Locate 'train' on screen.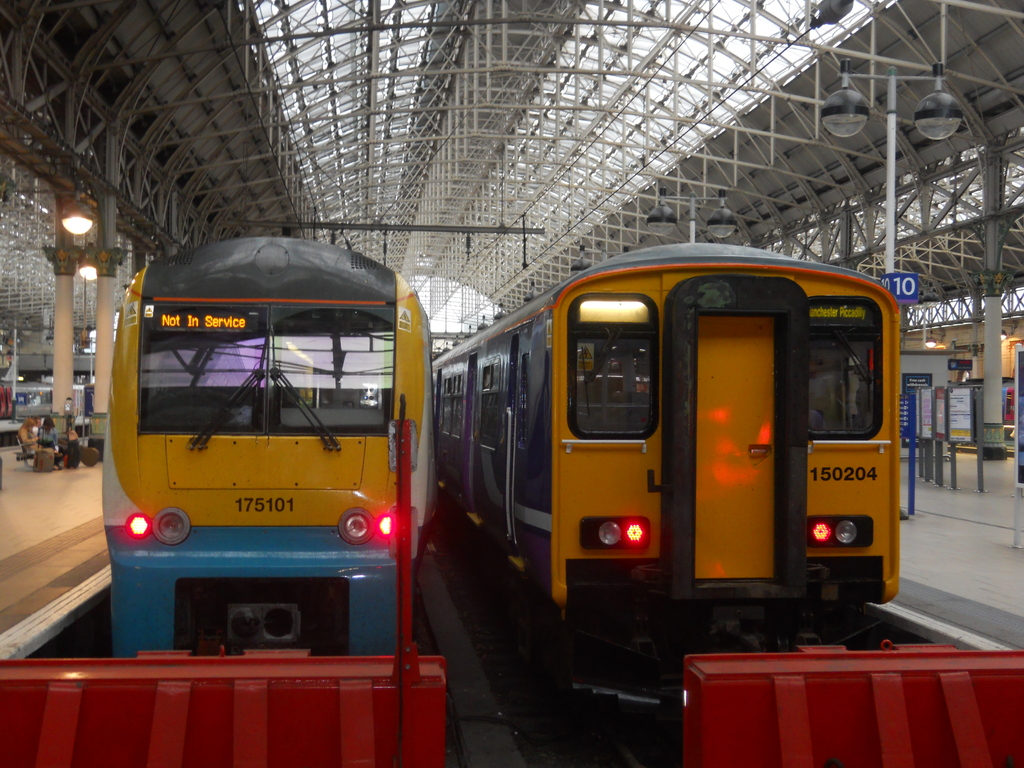
On screen at (left=105, top=239, right=437, bottom=652).
